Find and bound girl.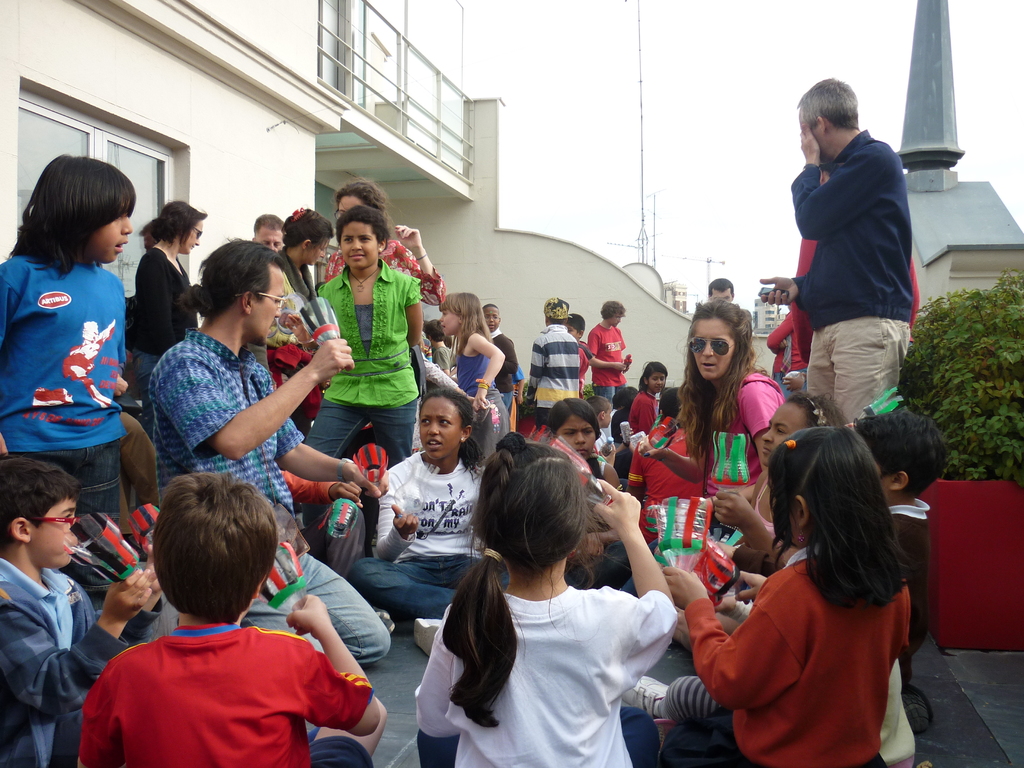
Bound: [x1=347, y1=384, x2=514, y2=656].
